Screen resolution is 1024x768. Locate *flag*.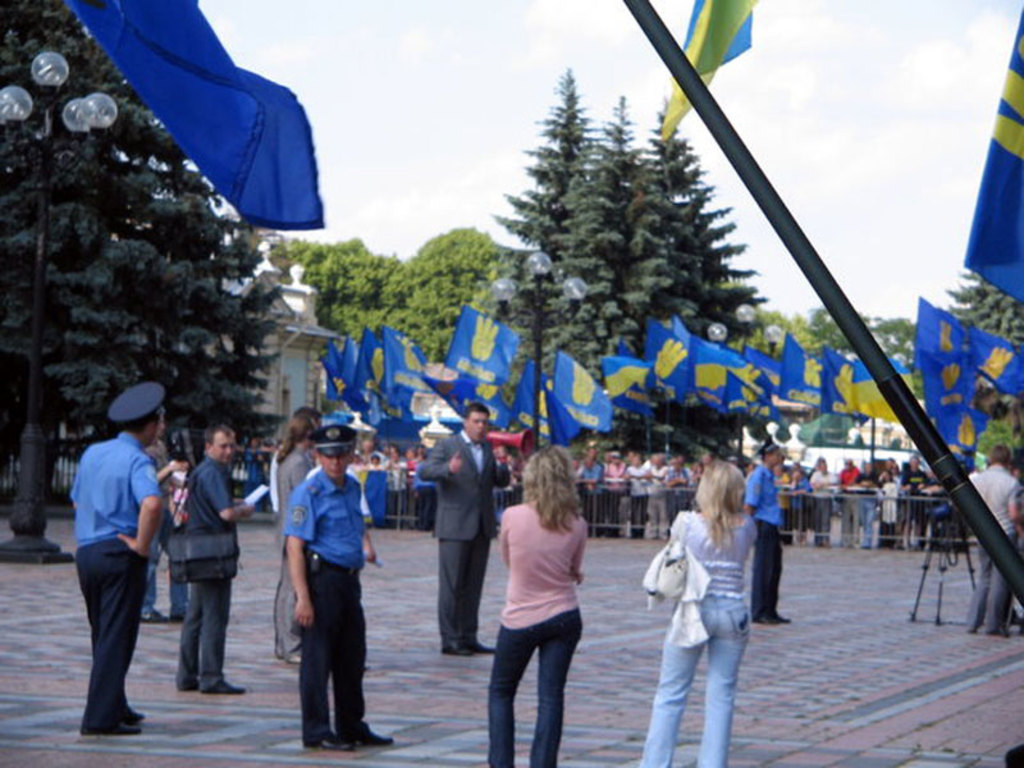
x1=506 y1=365 x2=580 y2=444.
